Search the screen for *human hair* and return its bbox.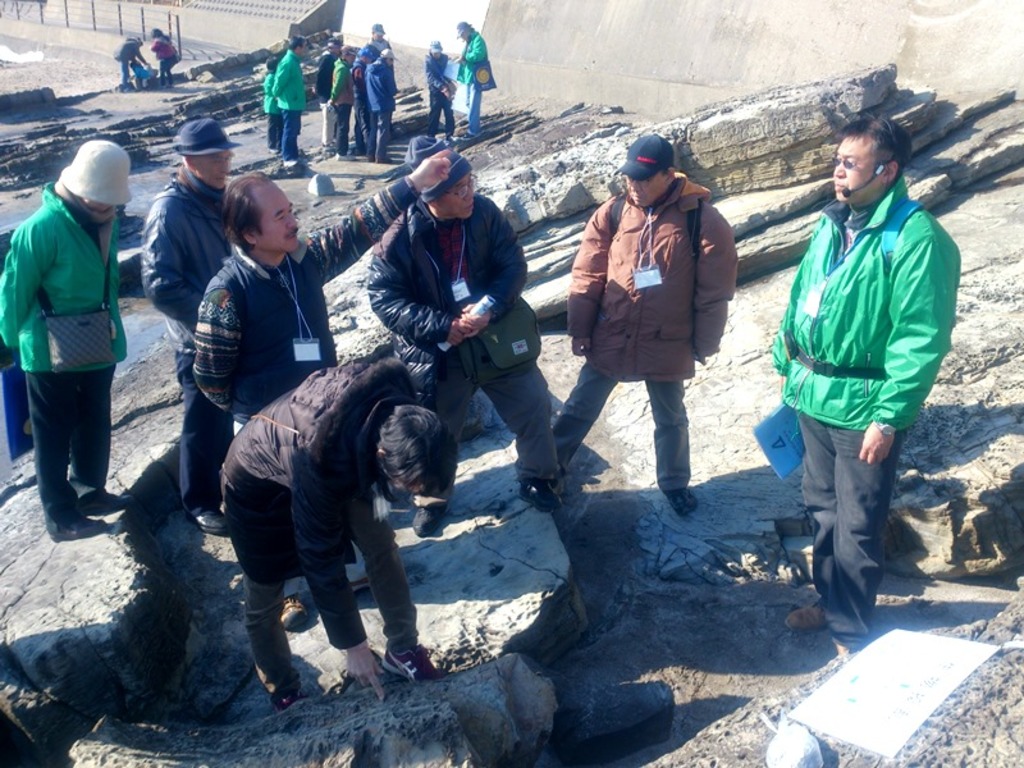
Found: box=[291, 37, 310, 51].
